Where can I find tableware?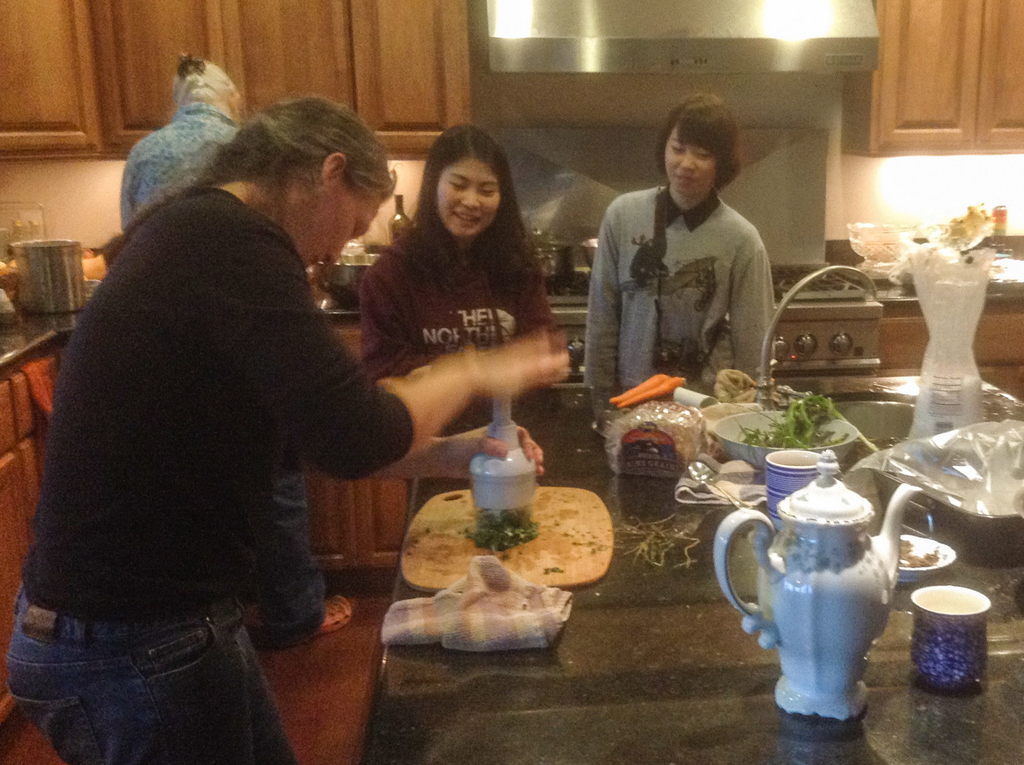
You can find it at locate(760, 445, 816, 531).
